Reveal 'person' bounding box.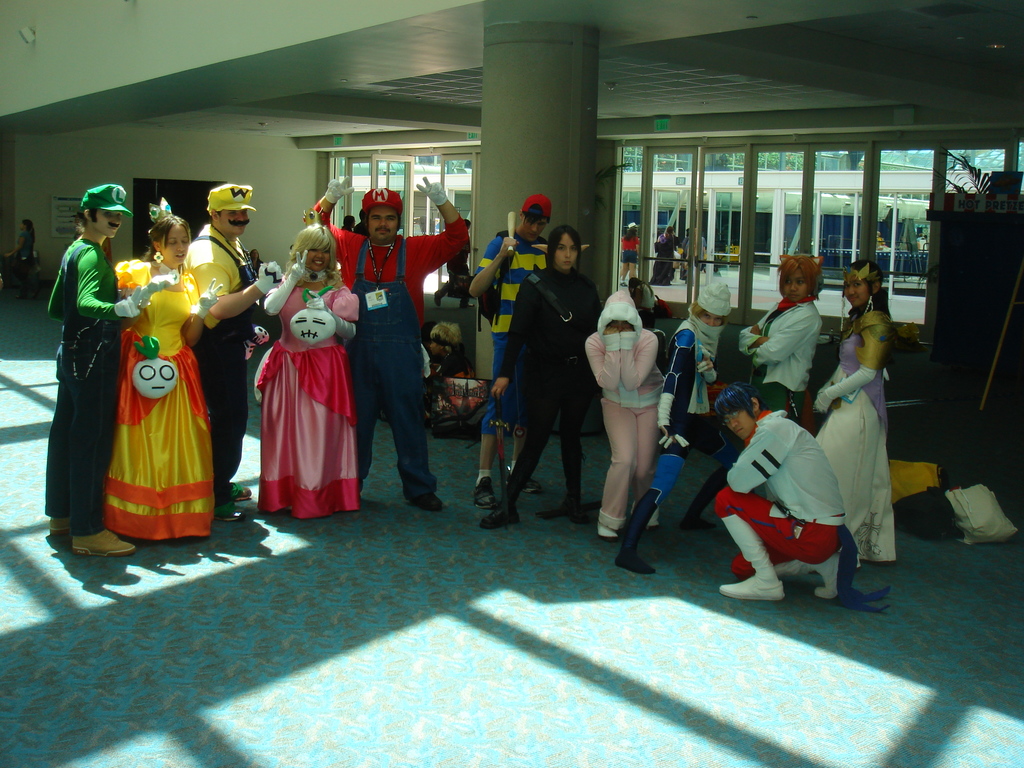
Revealed: detection(177, 179, 280, 527).
